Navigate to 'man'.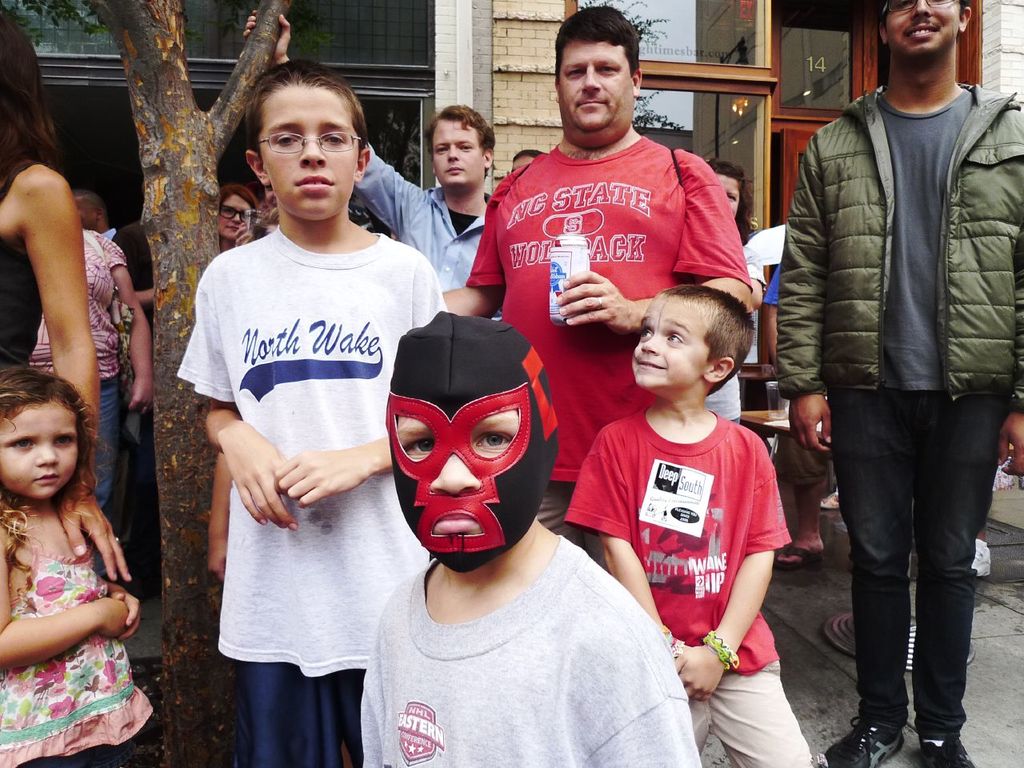
Navigation target: crop(438, 2, 751, 570).
